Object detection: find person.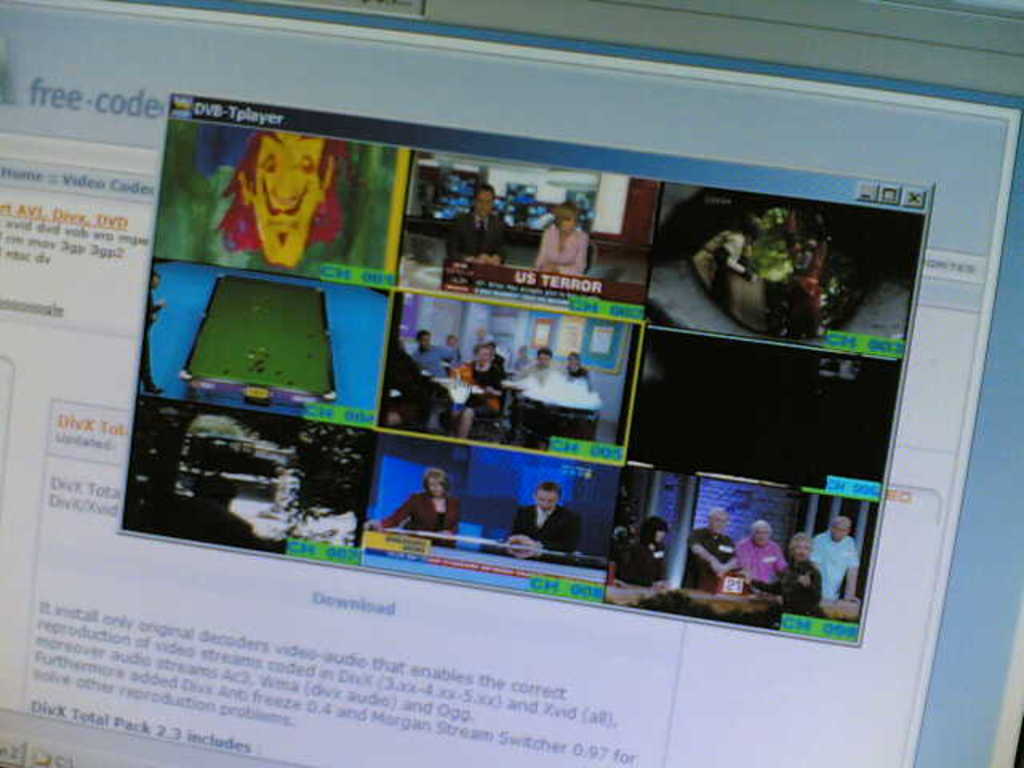
(x1=792, y1=515, x2=864, y2=605).
